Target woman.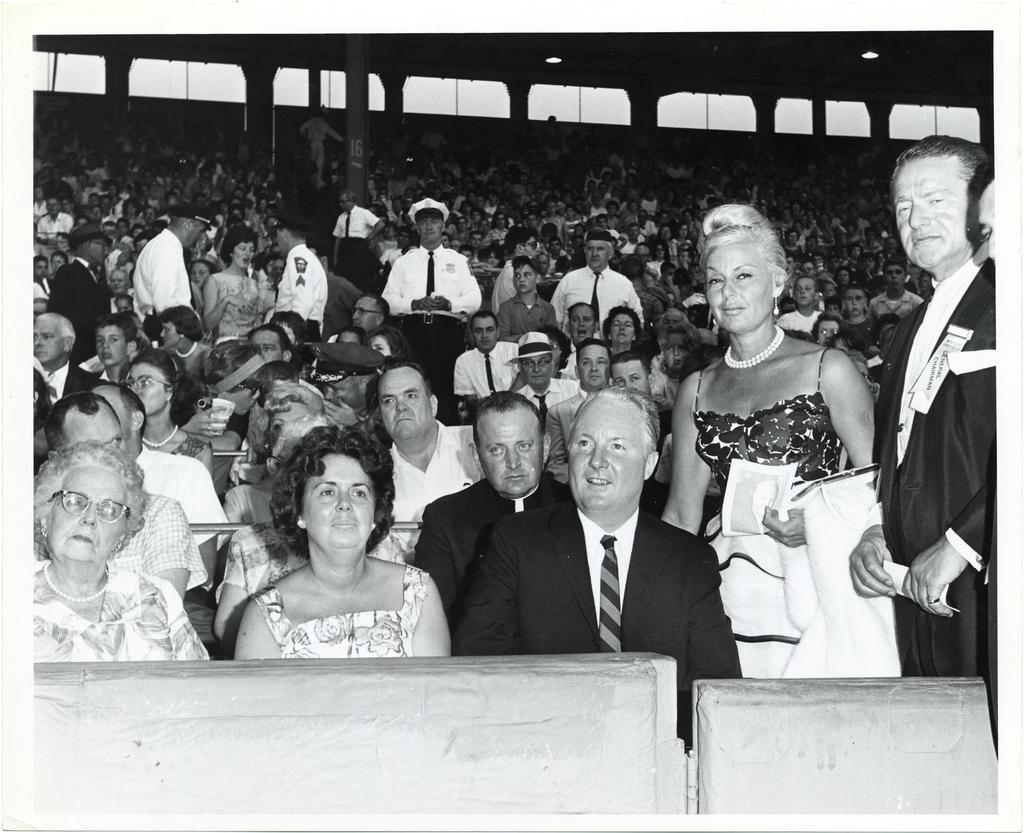
Target region: l=783, t=229, r=802, b=257.
